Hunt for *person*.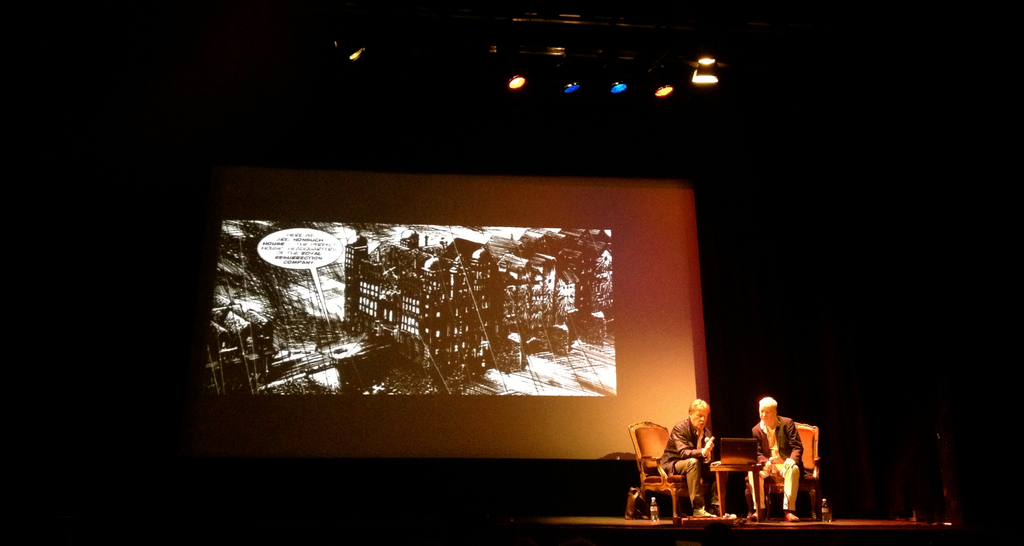
Hunted down at {"left": 746, "top": 395, "right": 809, "bottom": 518}.
